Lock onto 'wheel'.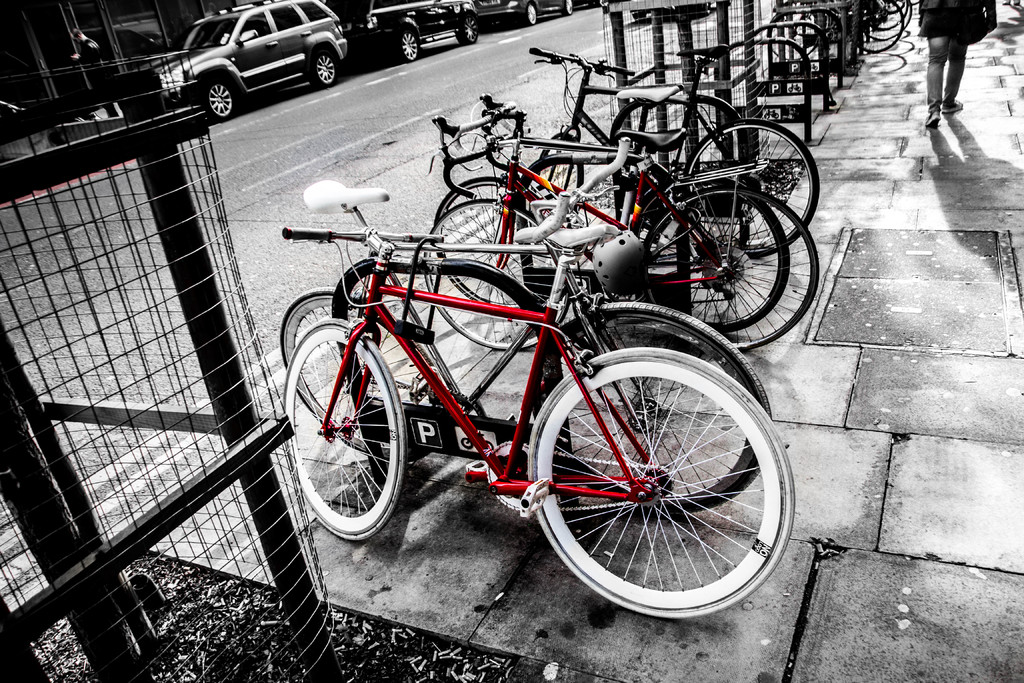
Locked: 401,30,417,60.
